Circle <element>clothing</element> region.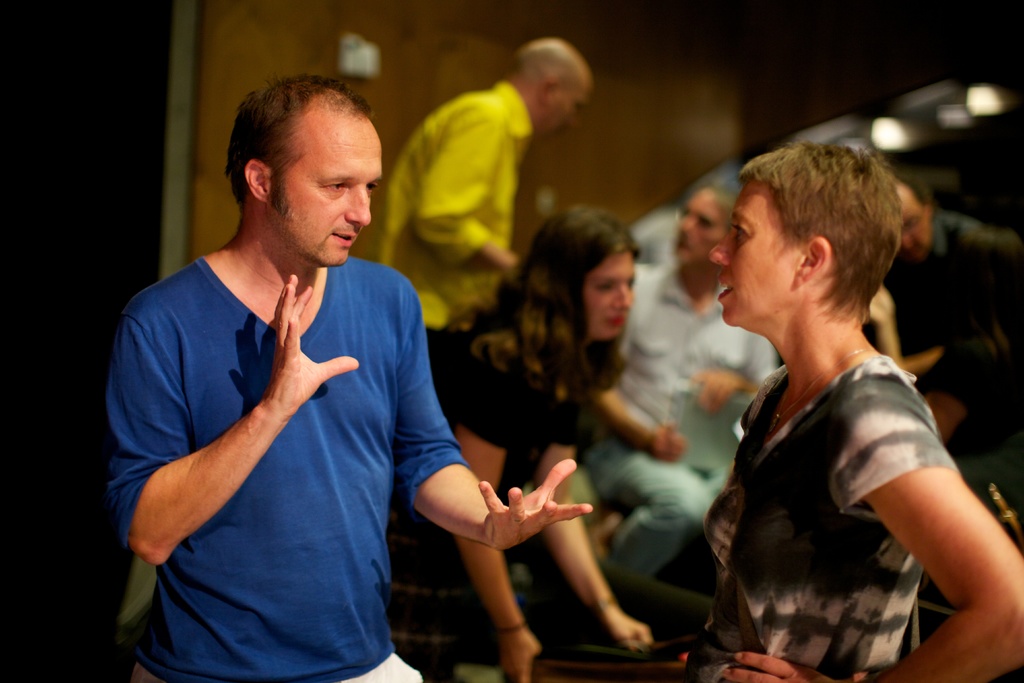
Region: bbox=(105, 254, 468, 682).
